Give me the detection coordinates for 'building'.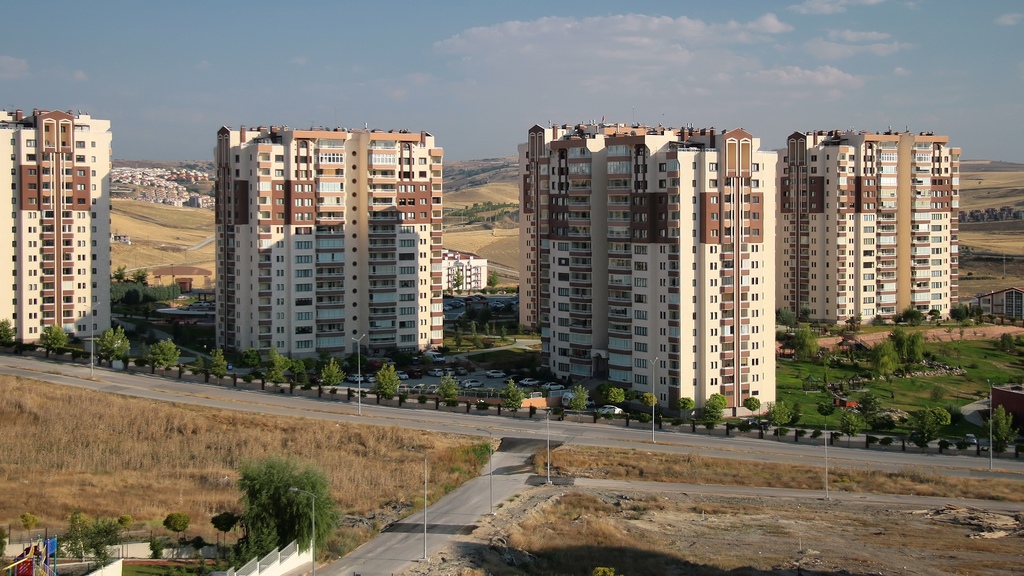
[216,125,441,362].
